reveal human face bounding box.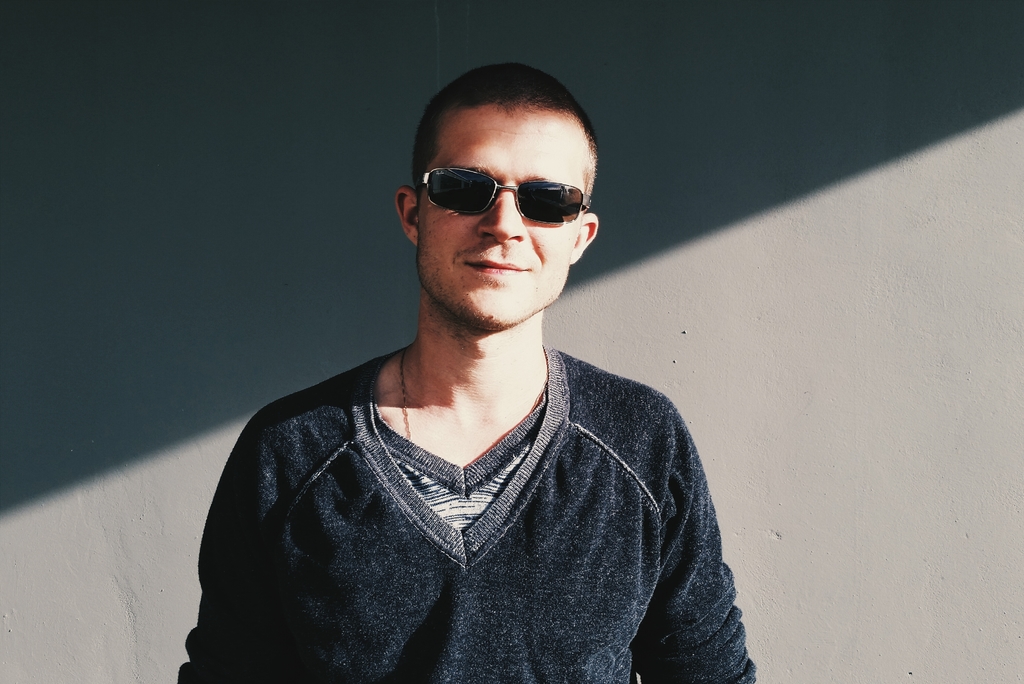
Revealed: crop(417, 108, 582, 330).
